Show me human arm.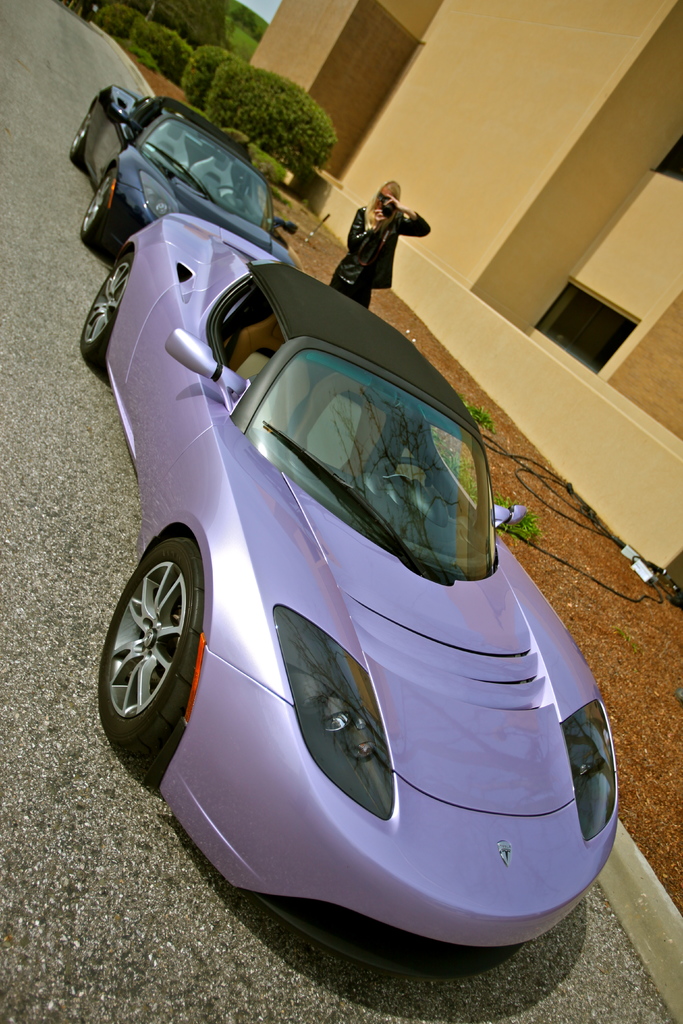
human arm is here: BBox(348, 205, 395, 259).
